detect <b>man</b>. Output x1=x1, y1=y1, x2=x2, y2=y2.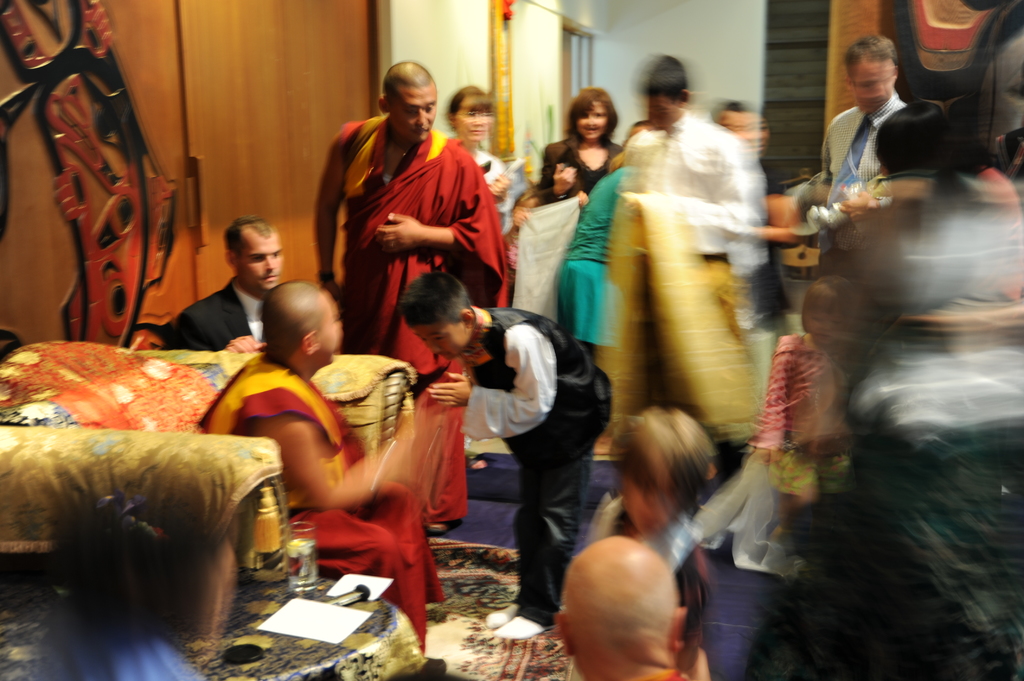
x1=556, y1=538, x2=696, y2=680.
